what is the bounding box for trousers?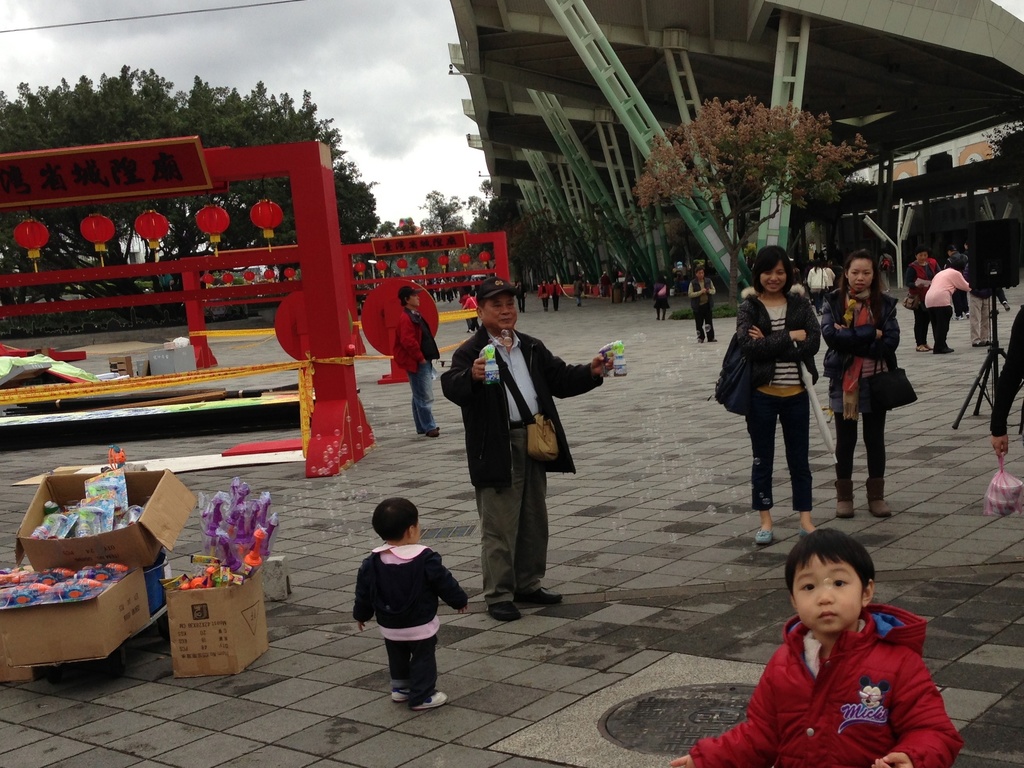
{"left": 912, "top": 299, "right": 931, "bottom": 348}.
